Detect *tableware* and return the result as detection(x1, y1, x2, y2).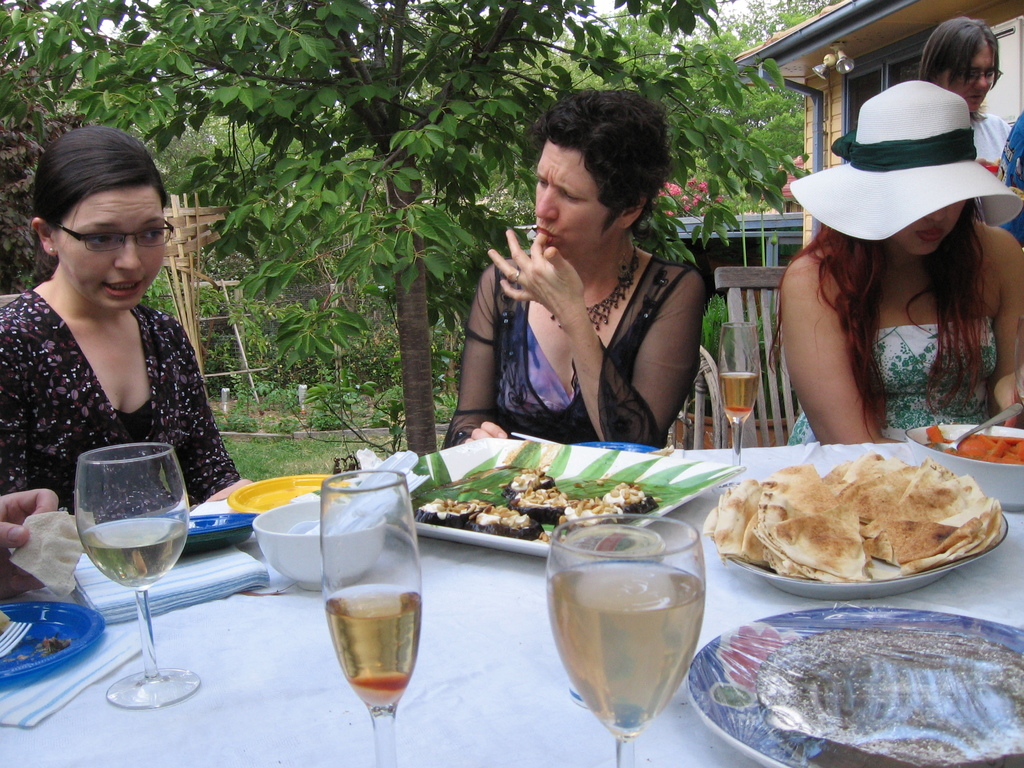
detection(324, 463, 424, 767).
